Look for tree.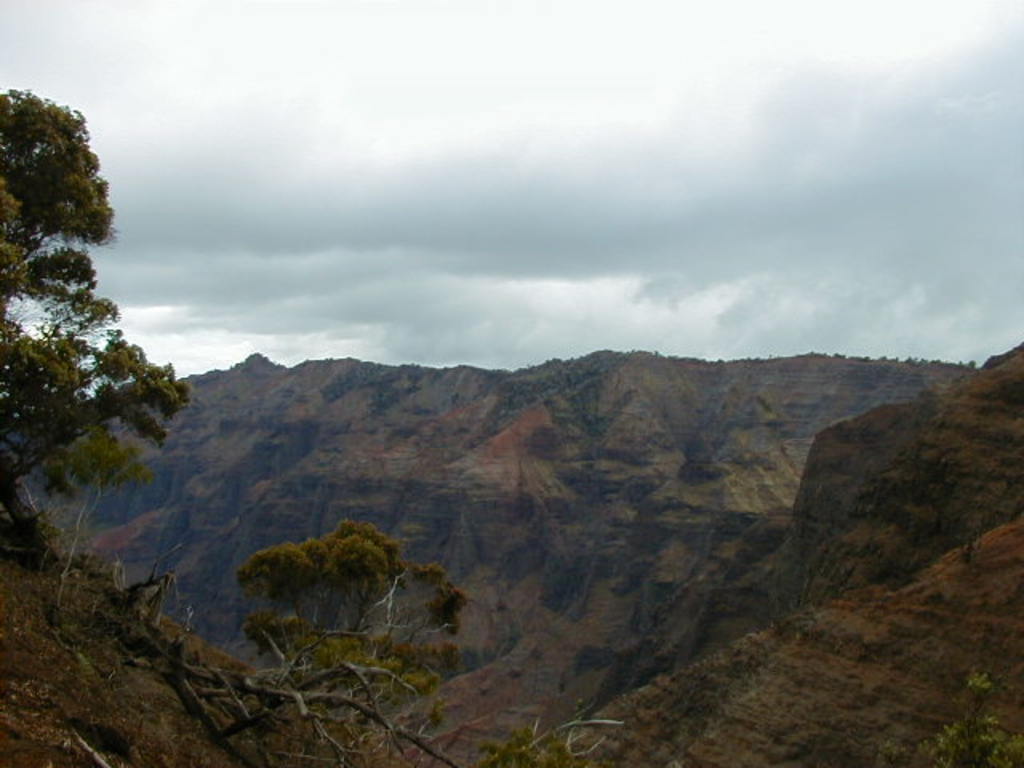
Found: x1=475 y1=722 x2=598 y2=766.
